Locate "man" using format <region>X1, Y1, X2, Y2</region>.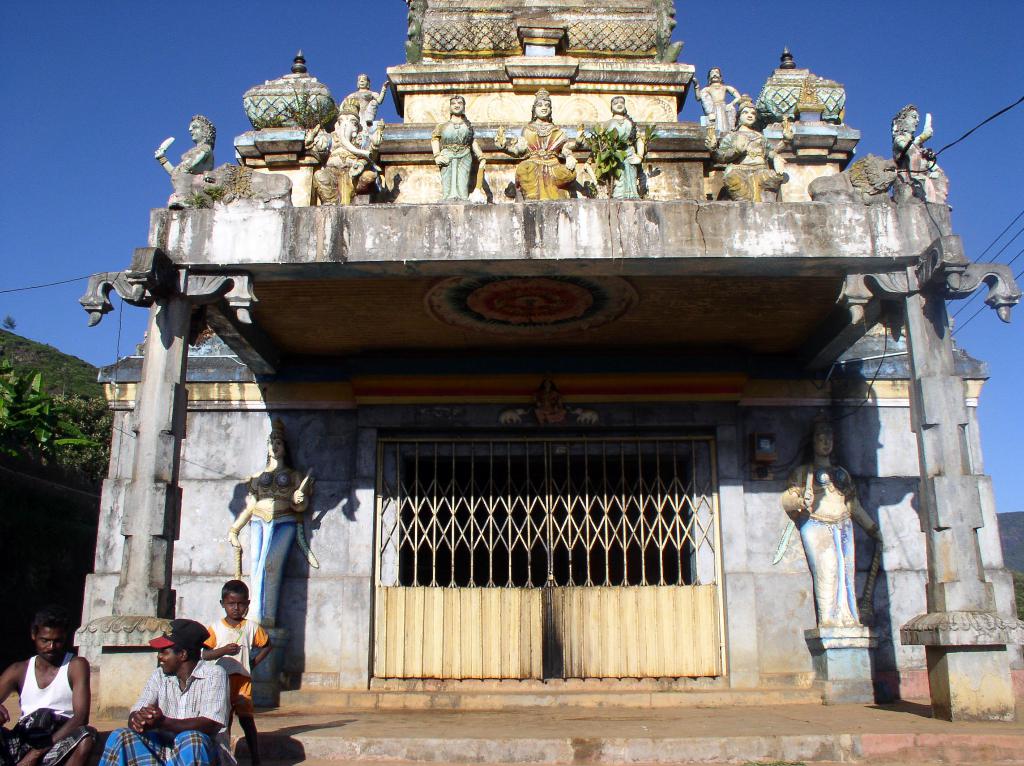
<region>106, 631, 226, 759</region>.
